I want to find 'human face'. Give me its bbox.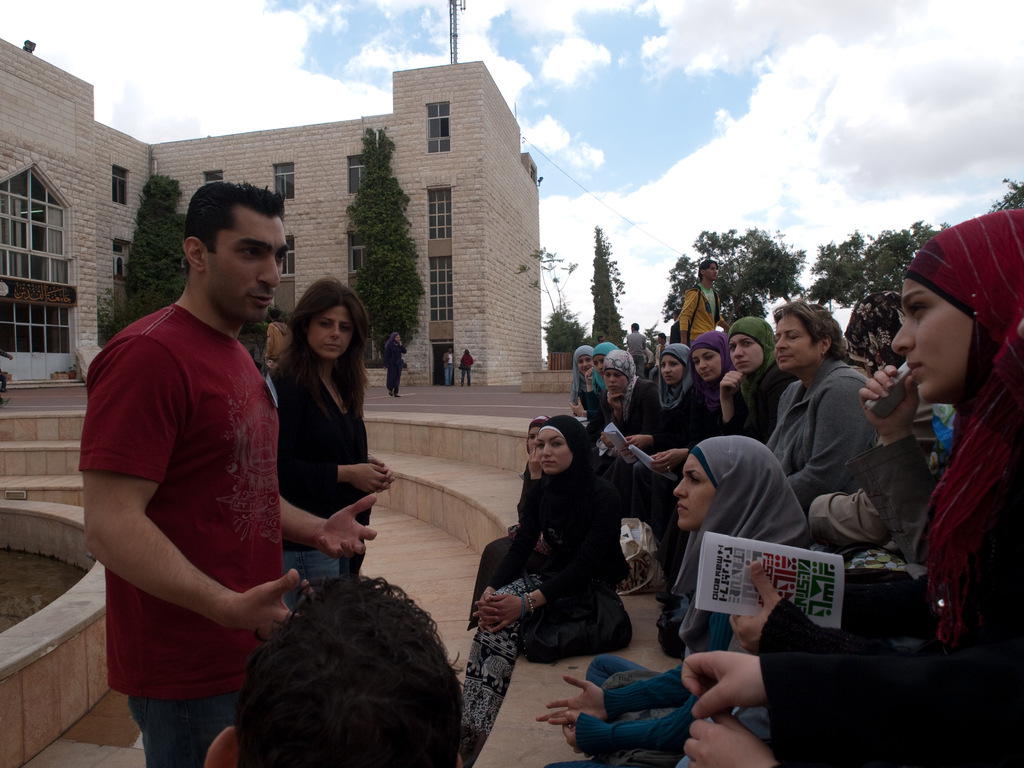
(705,265,723,286).
